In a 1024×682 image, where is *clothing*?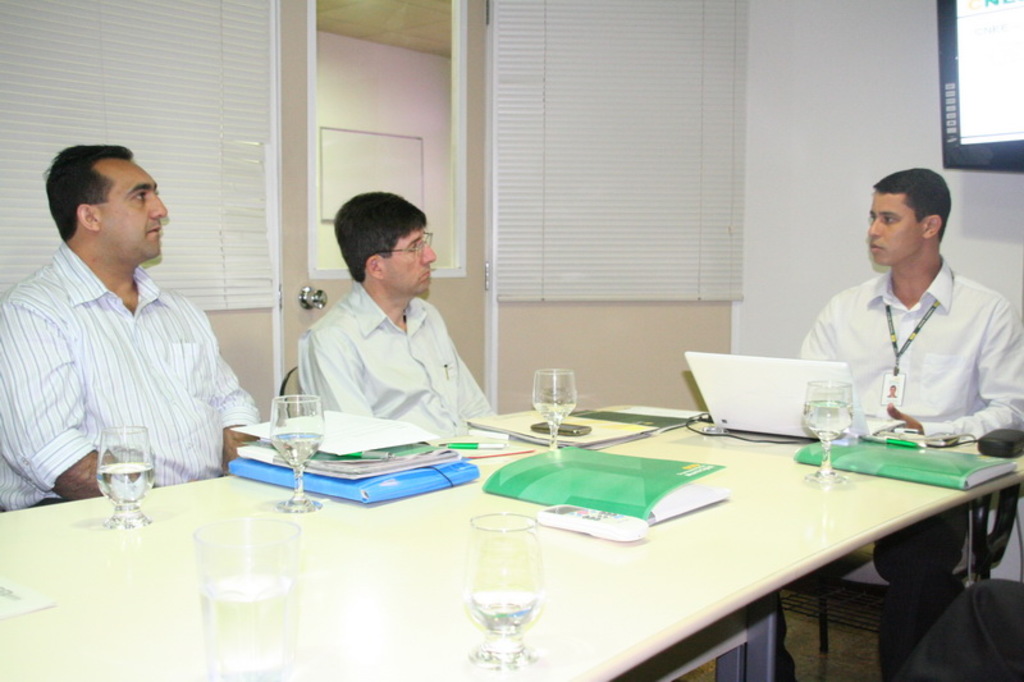
(x1=790, y1=257, x2=1023, y2=594).
